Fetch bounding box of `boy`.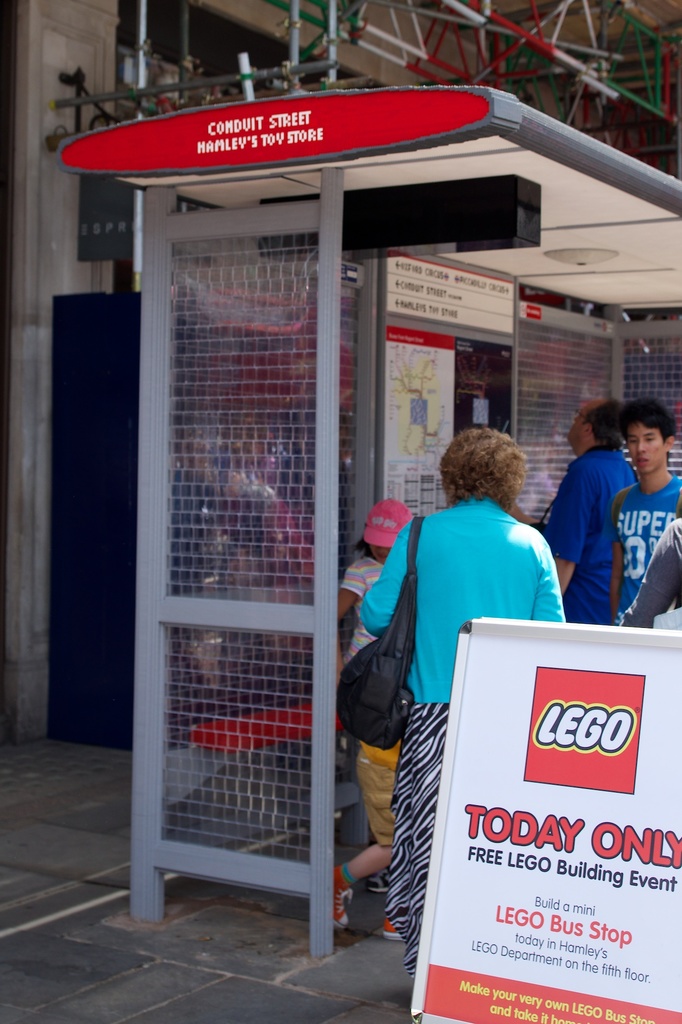
Bbox: l=615, t=404, r=681, b=616.
